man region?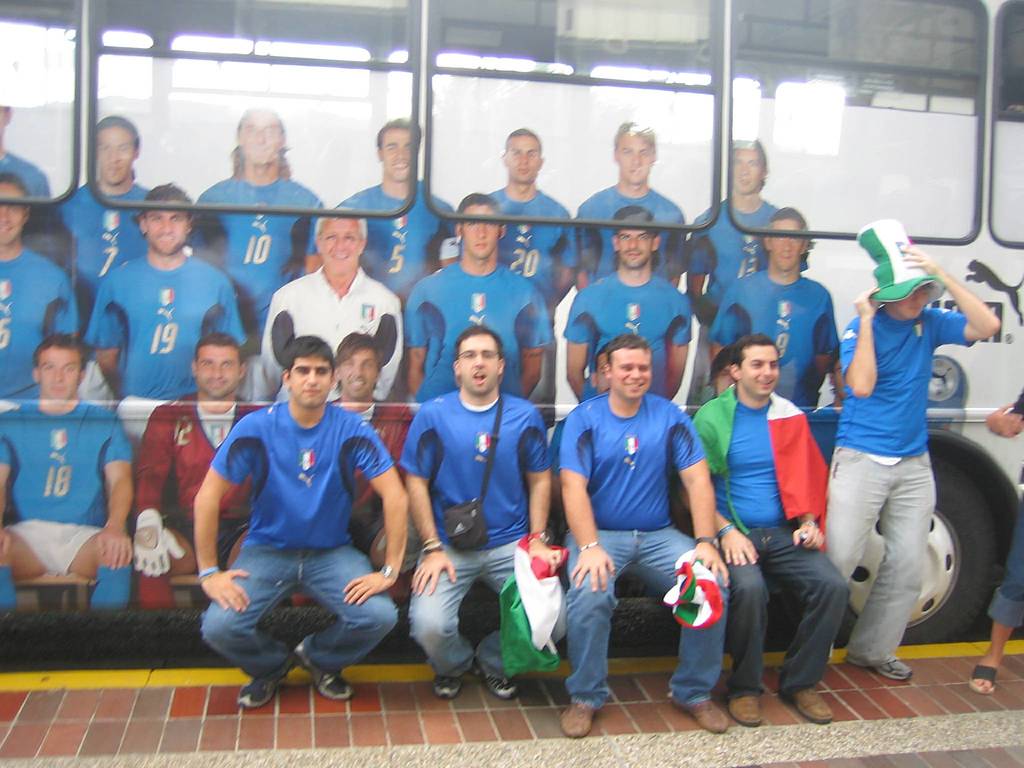
[left=260, top=206, right=405, bottom=407]
